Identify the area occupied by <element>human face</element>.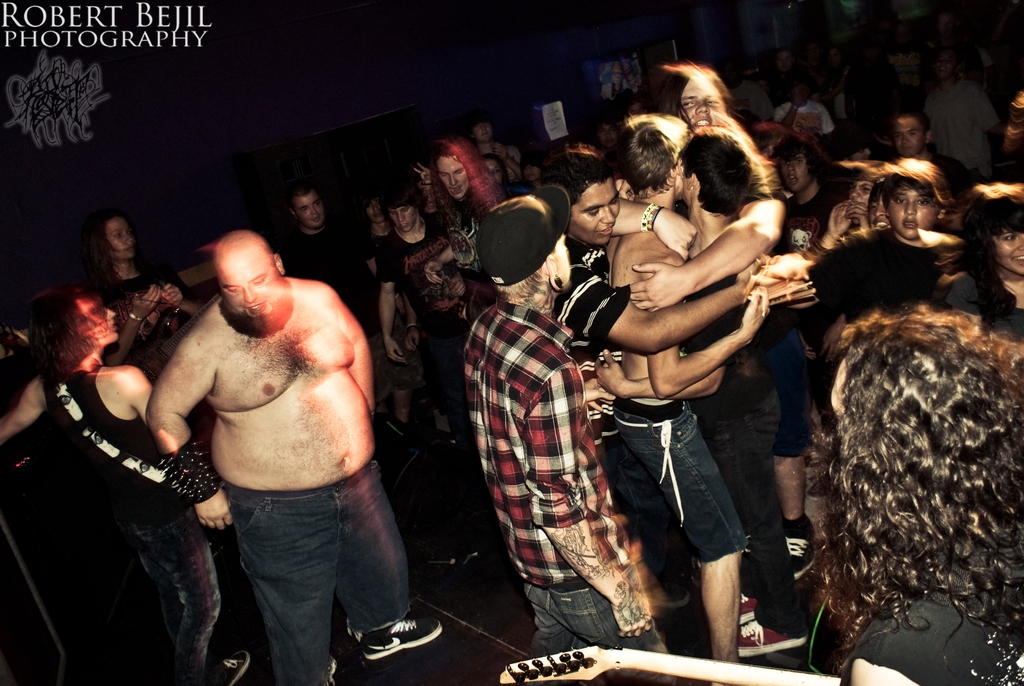
Area: <box>224,253,283,343</box>.
